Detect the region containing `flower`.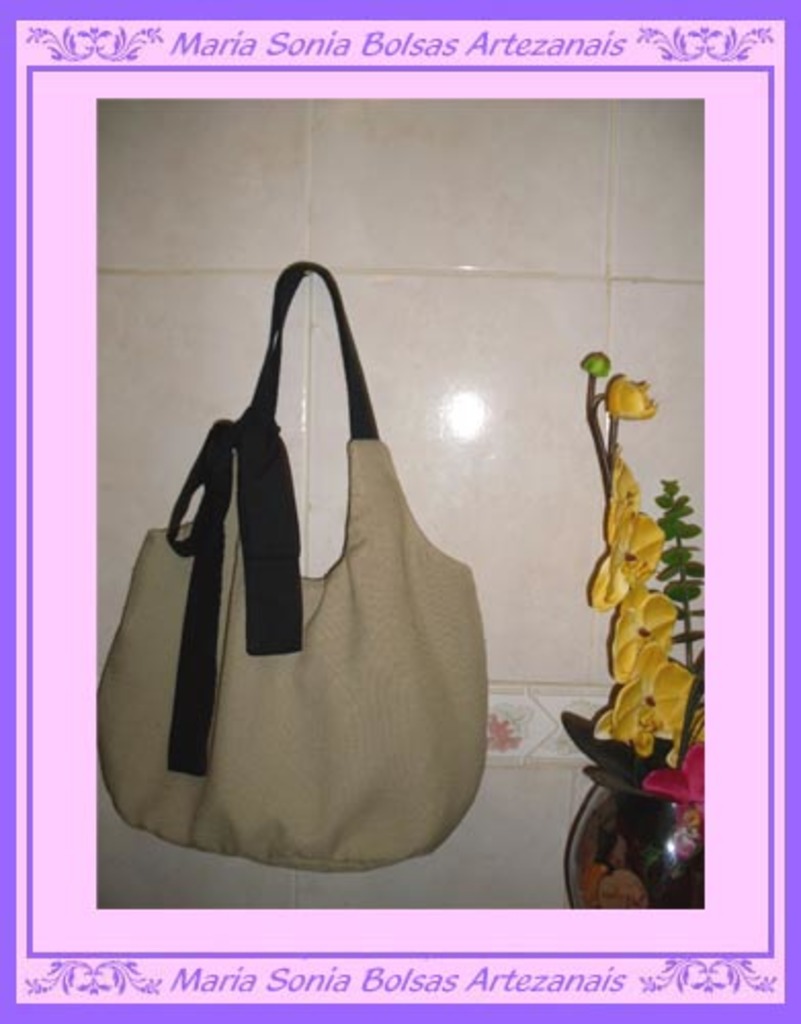
600:371:658:426.
